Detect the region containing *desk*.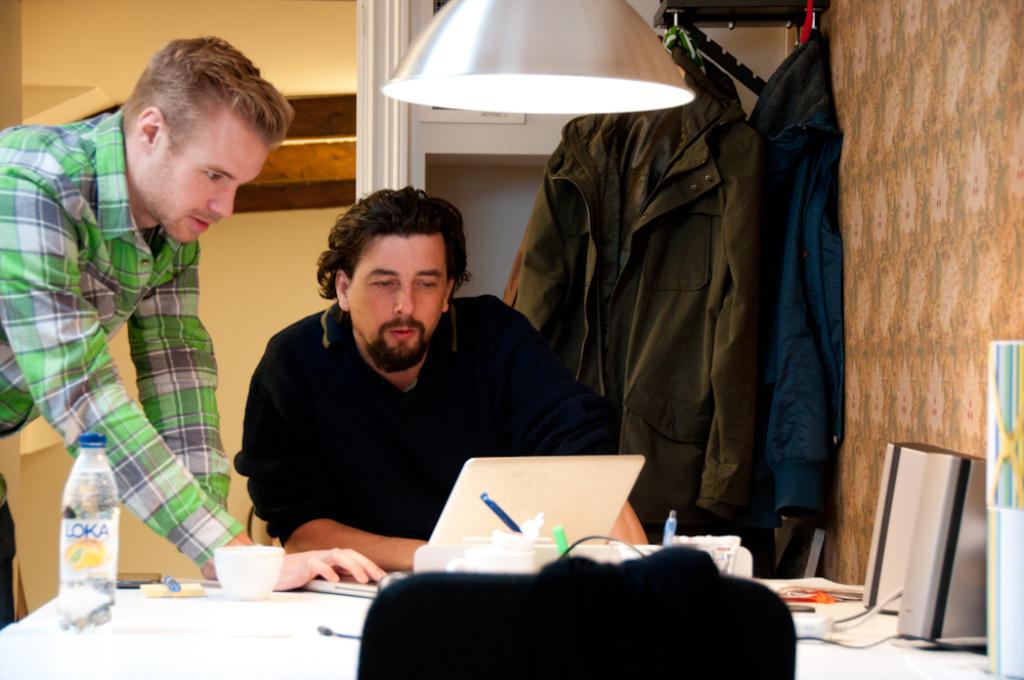
[left=0, top=577, right=1023, bottom=679].
